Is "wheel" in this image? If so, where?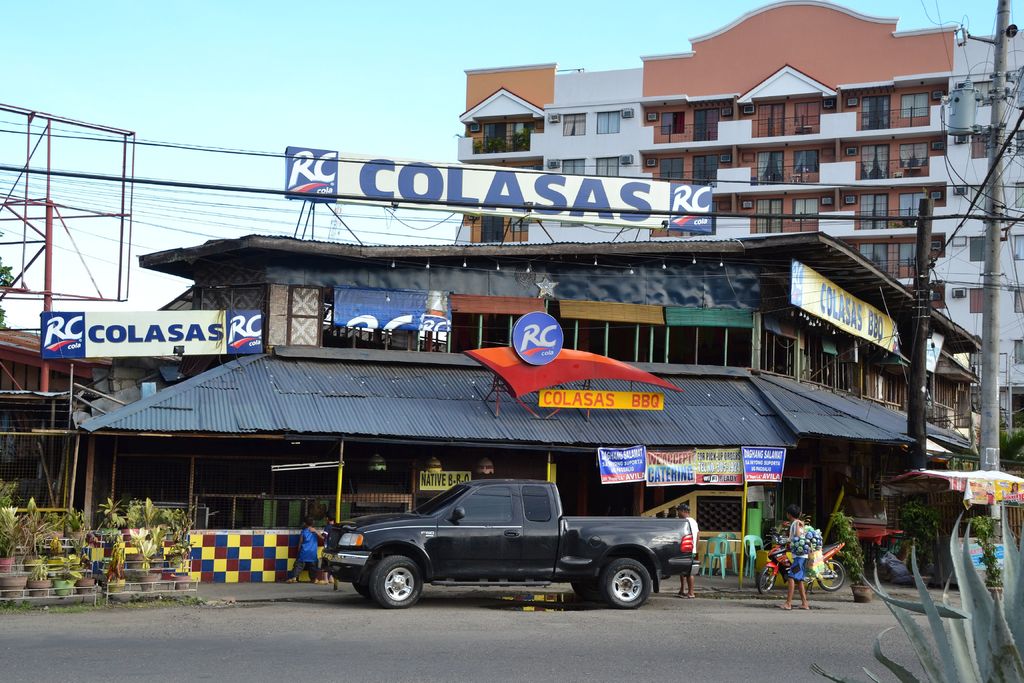
Yes, at bbox=[758, 566, 774, 593].
